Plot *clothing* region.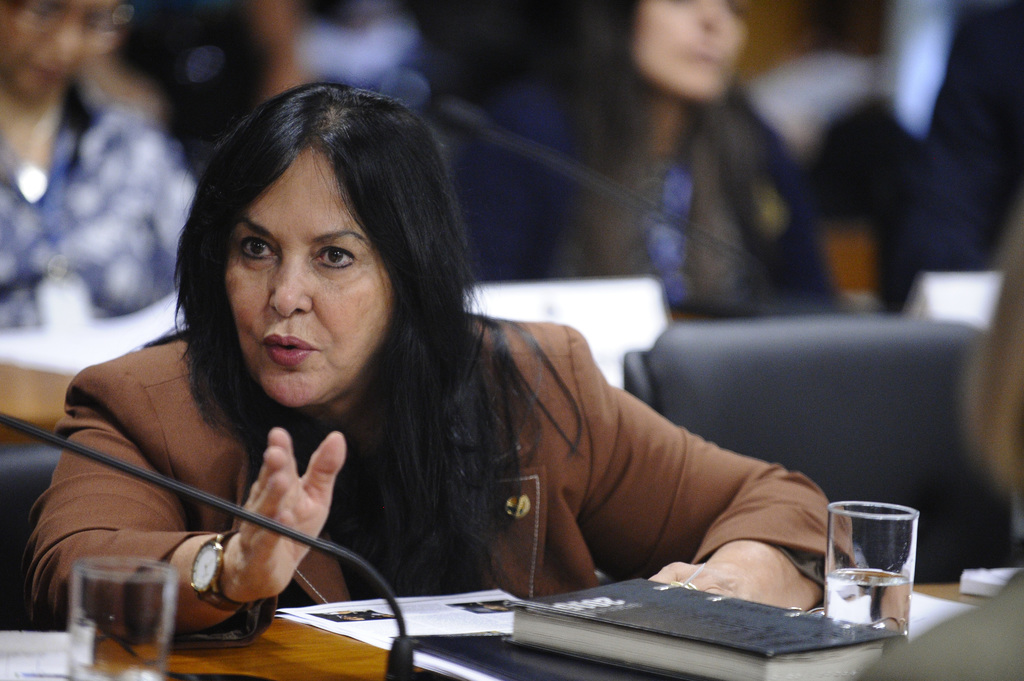
Plotted at pyautogui.locateOnScreen(37, 317, 899, 583).
